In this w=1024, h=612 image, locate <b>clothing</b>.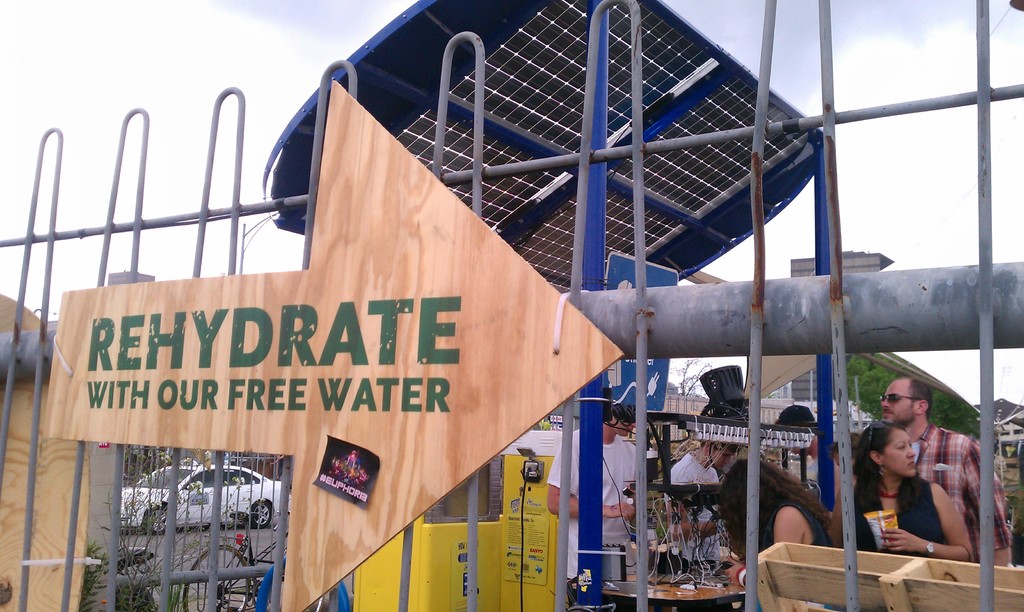
Bounding box: bbox(670, 452, 731, 487).
